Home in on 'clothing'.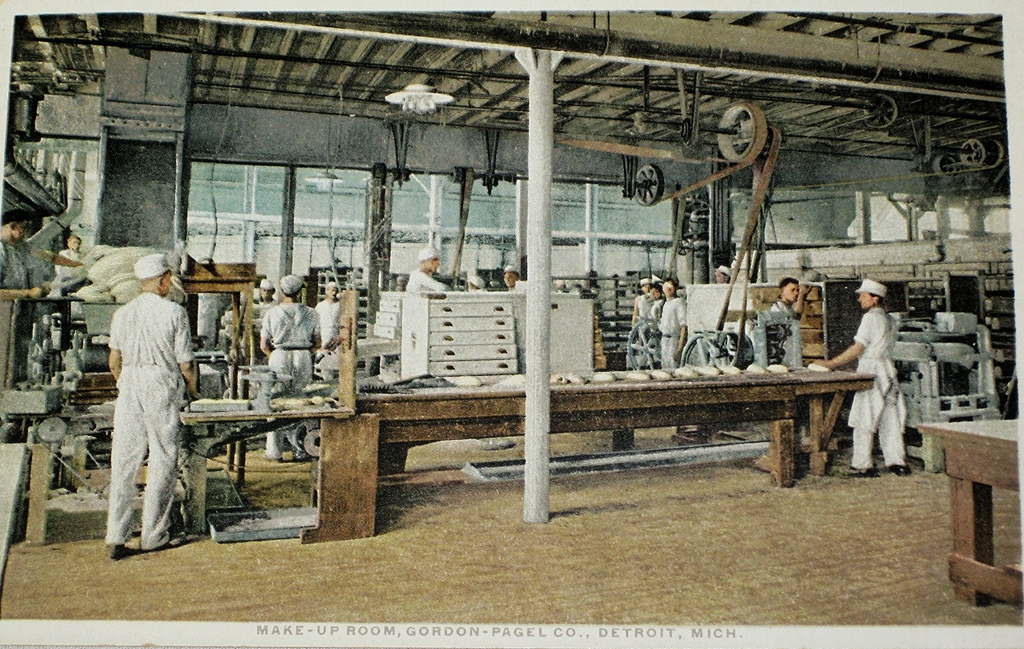
Homed in at <bbox>253, 301, 320, 460</bbox>.
